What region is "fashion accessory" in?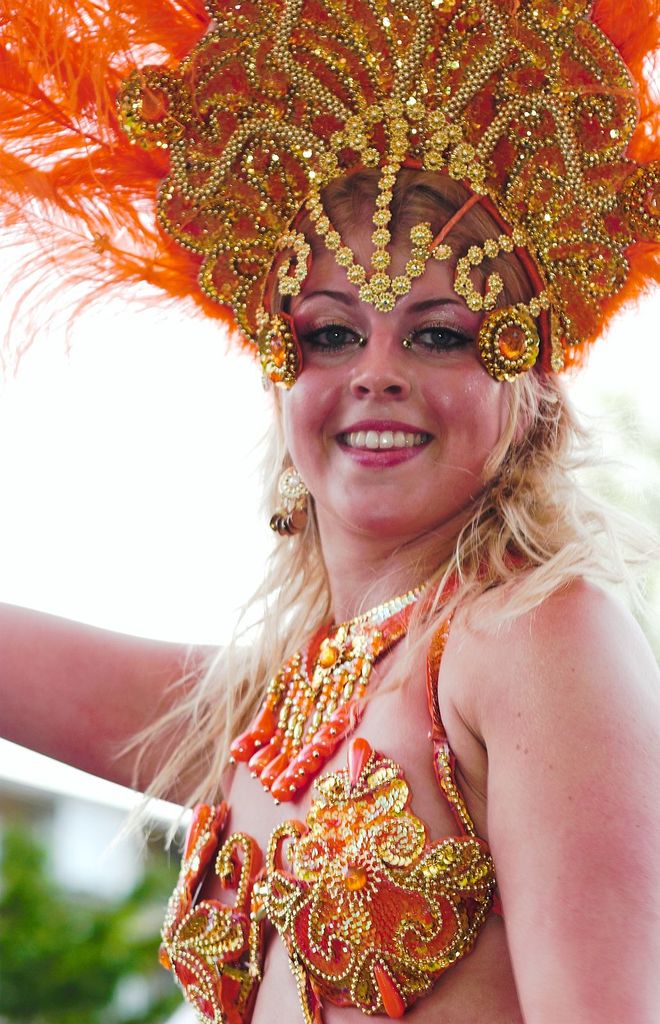
bbox(268, 456, 310, 540).
